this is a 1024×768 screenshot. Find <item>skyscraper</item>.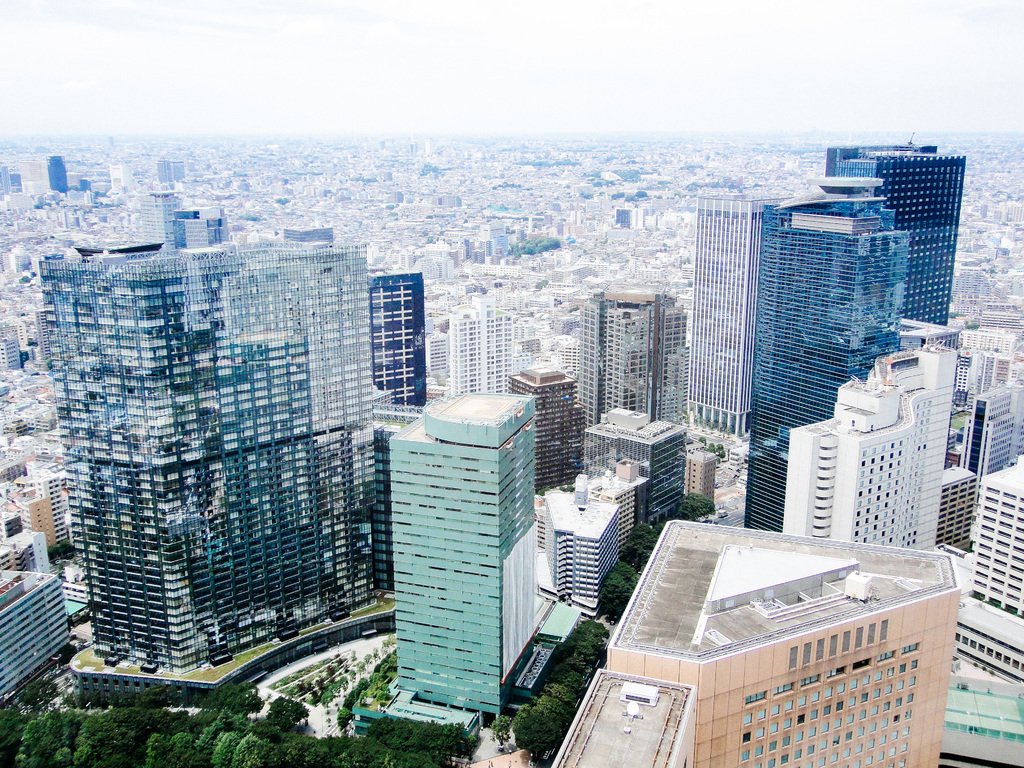
Bounding box: {"x1": 746, "y1": 177, "x2": 908, "y2": 521}.
